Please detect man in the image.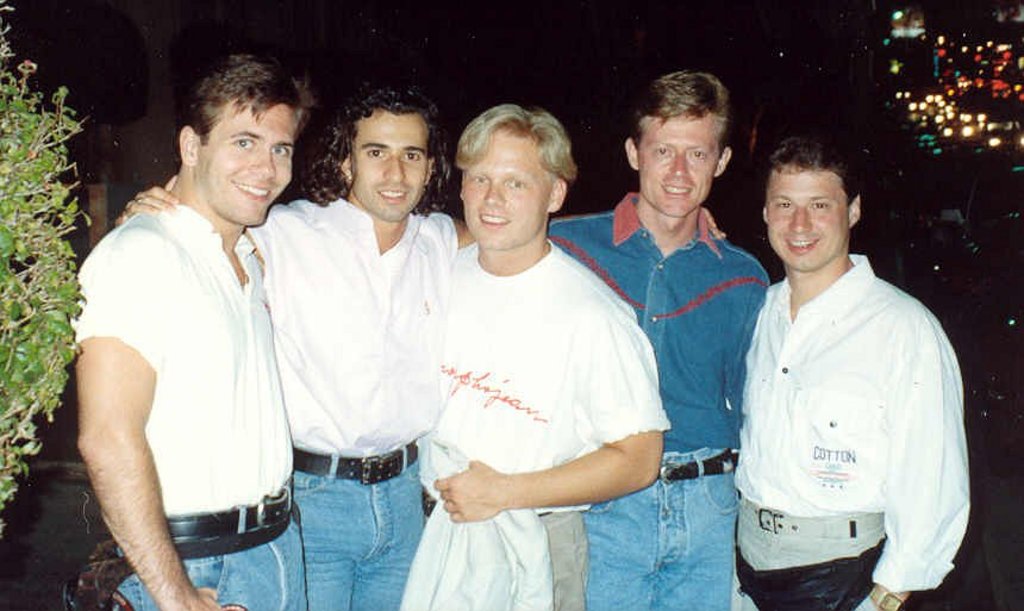
locate(548, 63, 775, 610).
